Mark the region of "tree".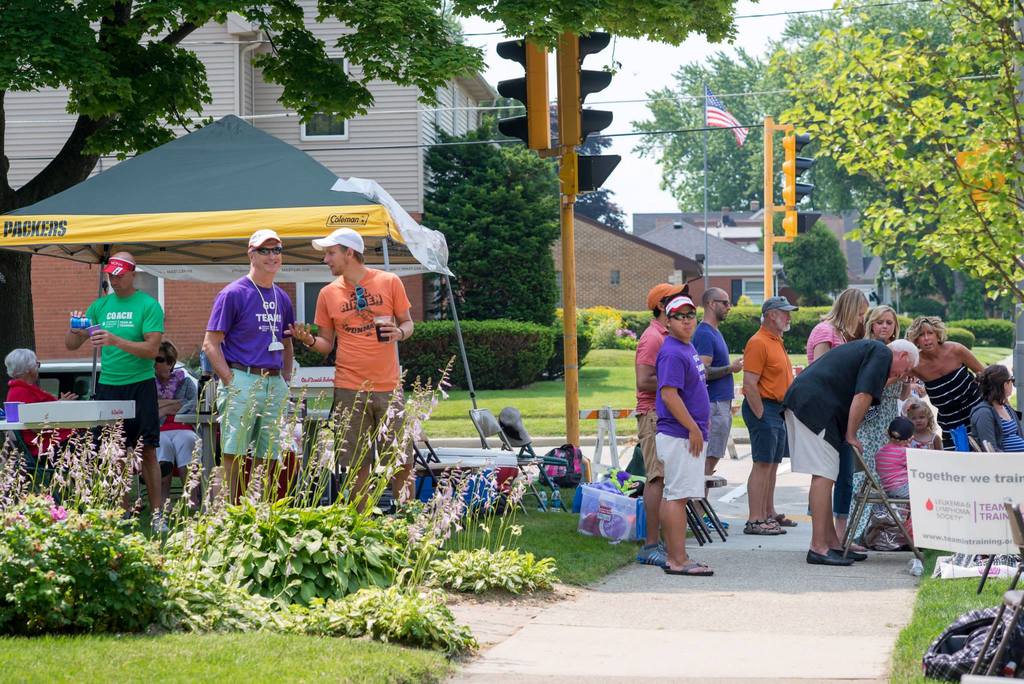
Region: bbox=(892, 298, 951, 323).
